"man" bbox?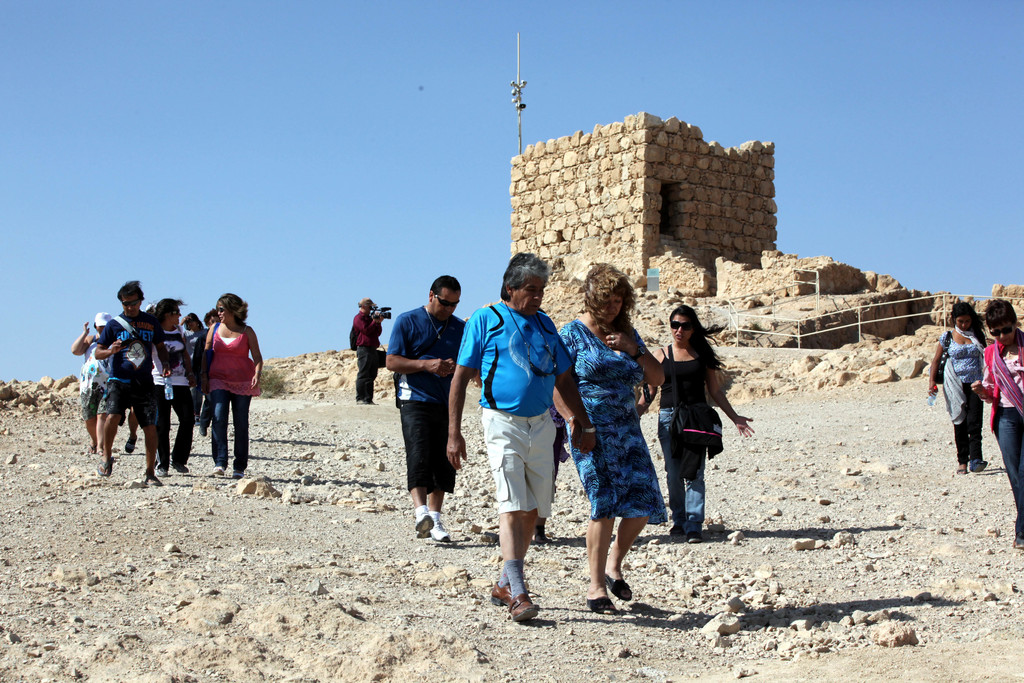
box(444, 252, 596, 621)
